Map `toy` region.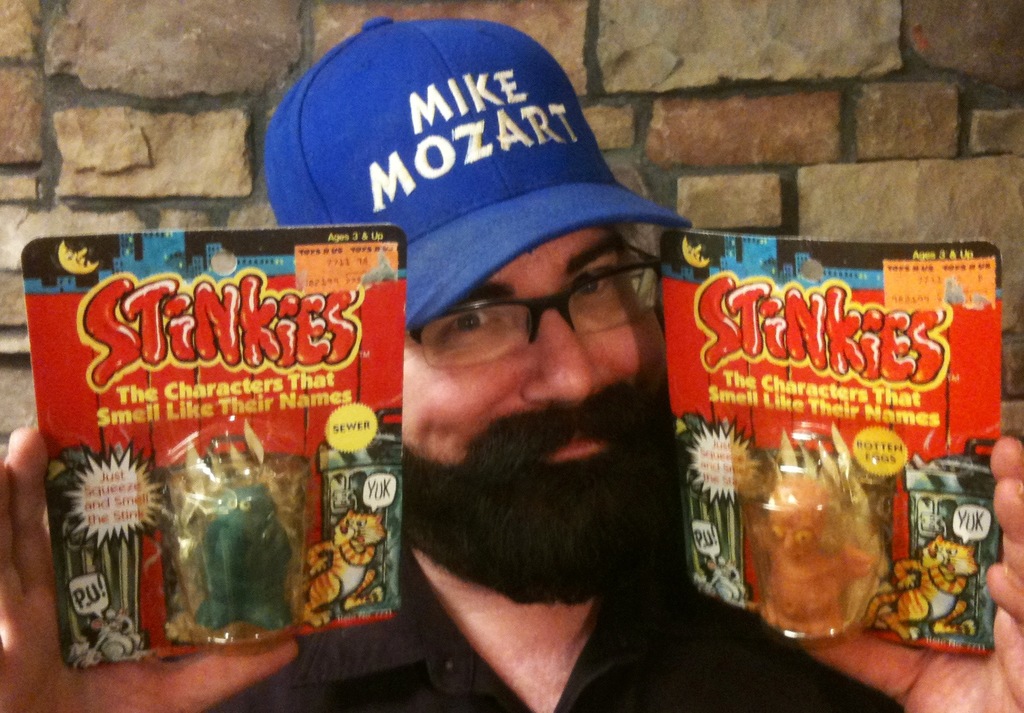
Mapped to 189 471 307 630.
